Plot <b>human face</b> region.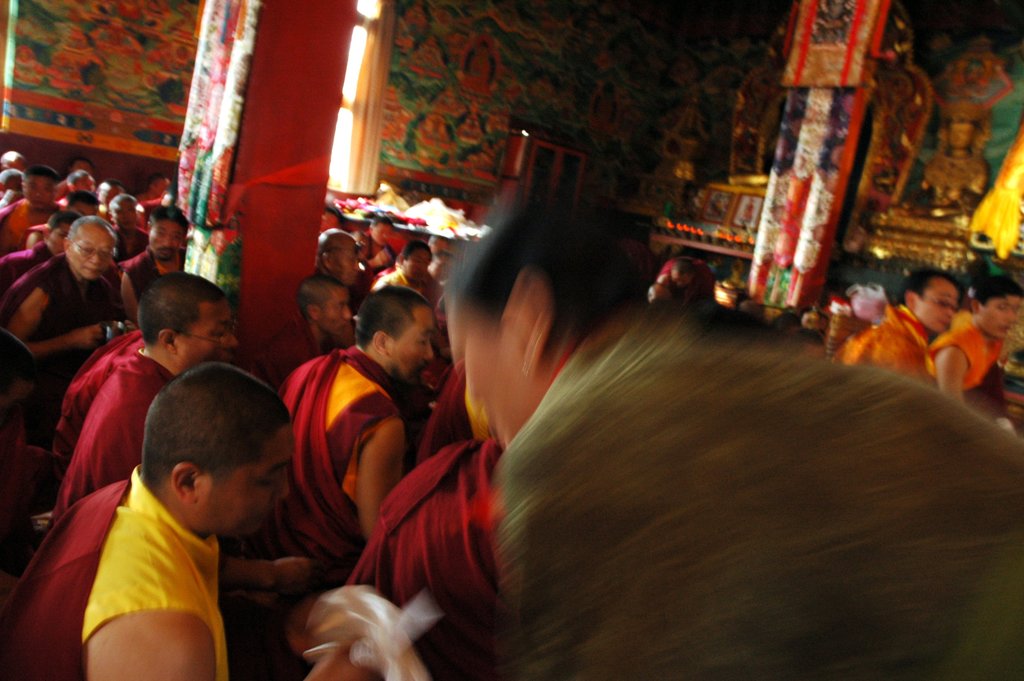
Plotted at bbox=[980, 299, 1022, 338].
